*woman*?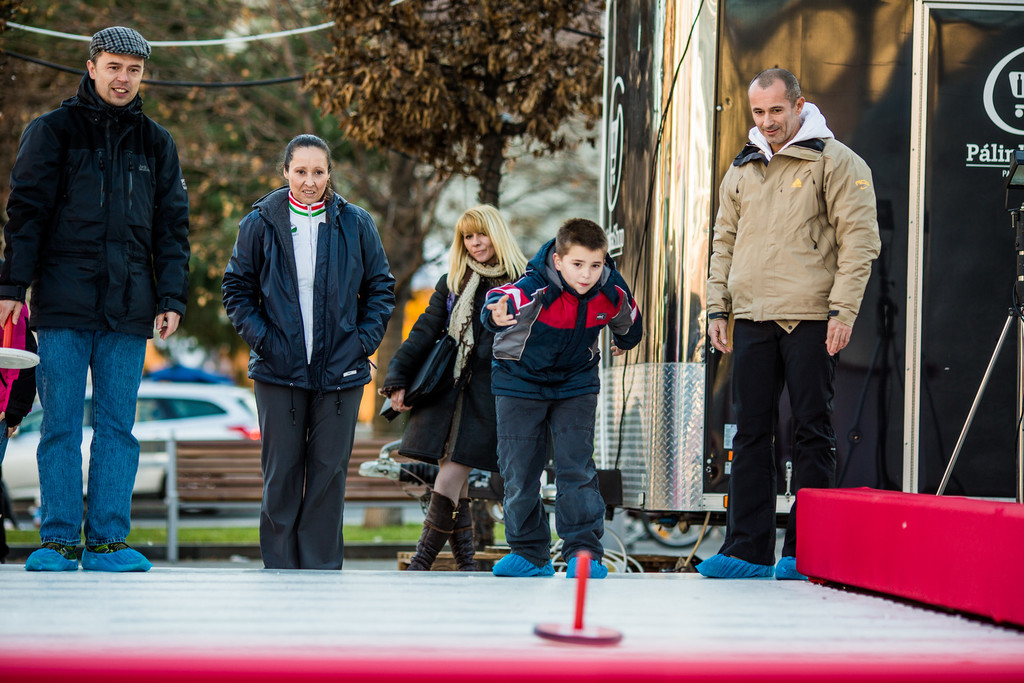
[378, 210, 539, 576]
